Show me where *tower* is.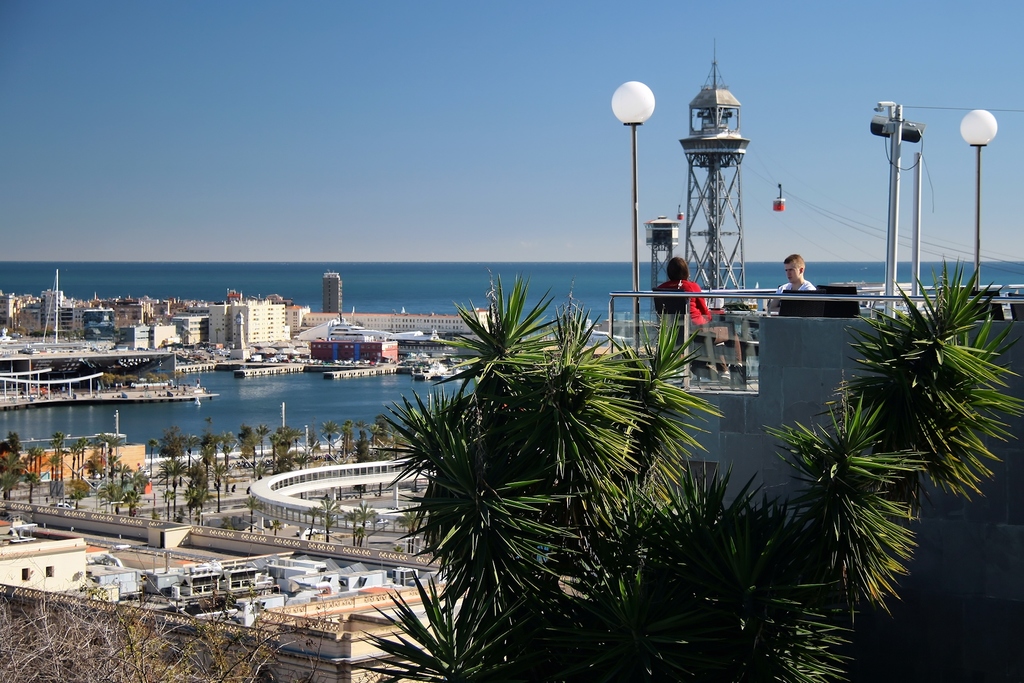
*tower* is at {"left": 637, "top": 58, "right": 789, "bottom": 313}.
